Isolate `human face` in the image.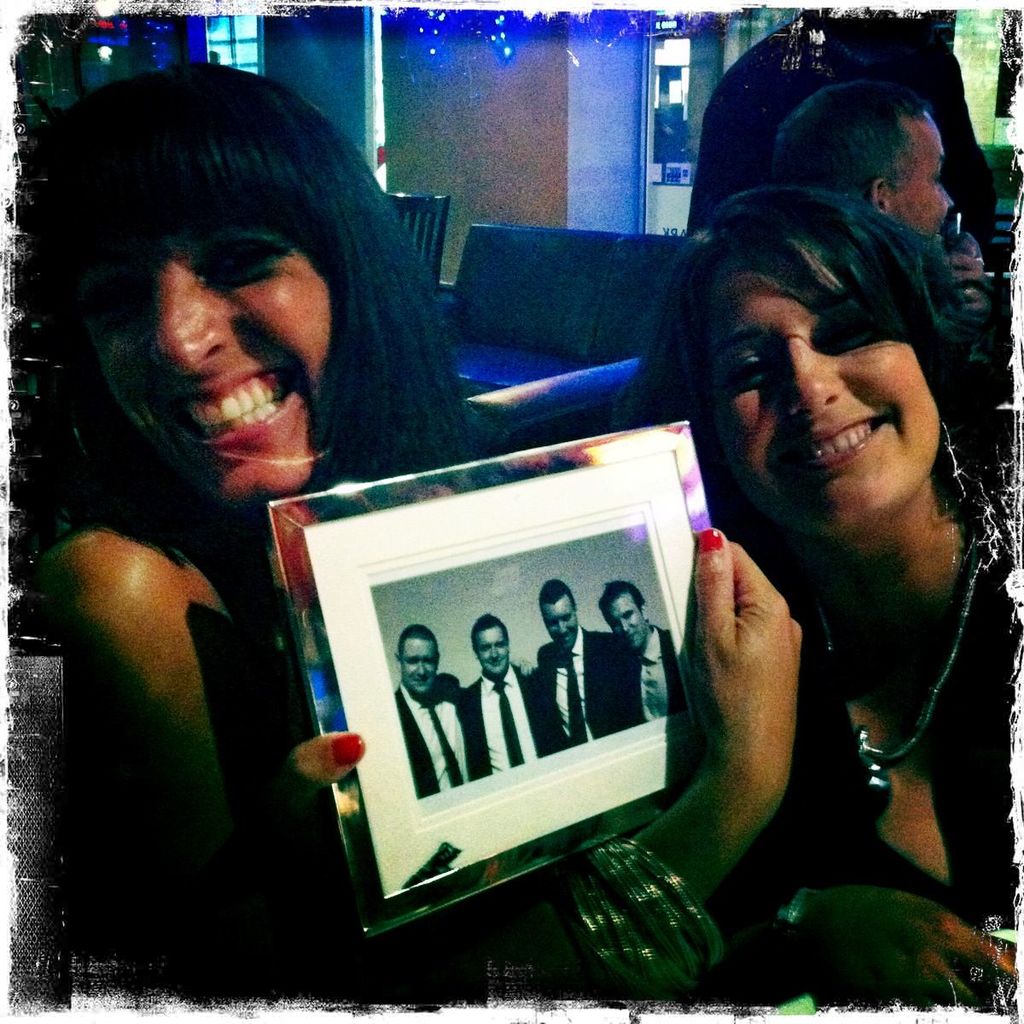
Isolated region: (610, 591, 645, 653).
